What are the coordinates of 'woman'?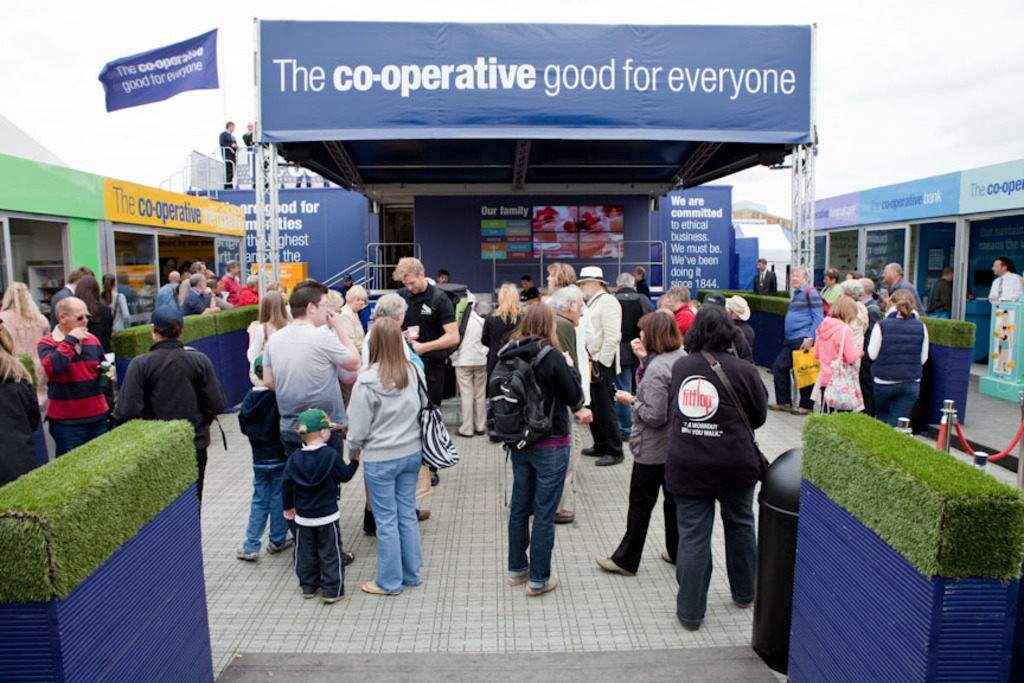
bbox=(0, 318, 53, 487).
